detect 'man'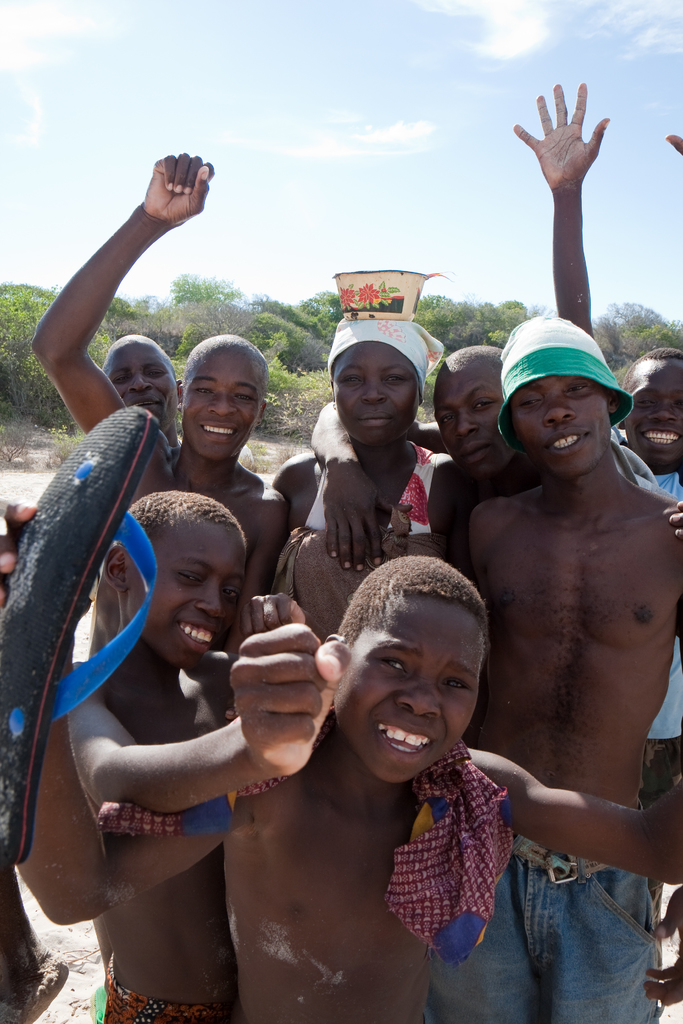
select_region(460, 318, 682, 1023)
